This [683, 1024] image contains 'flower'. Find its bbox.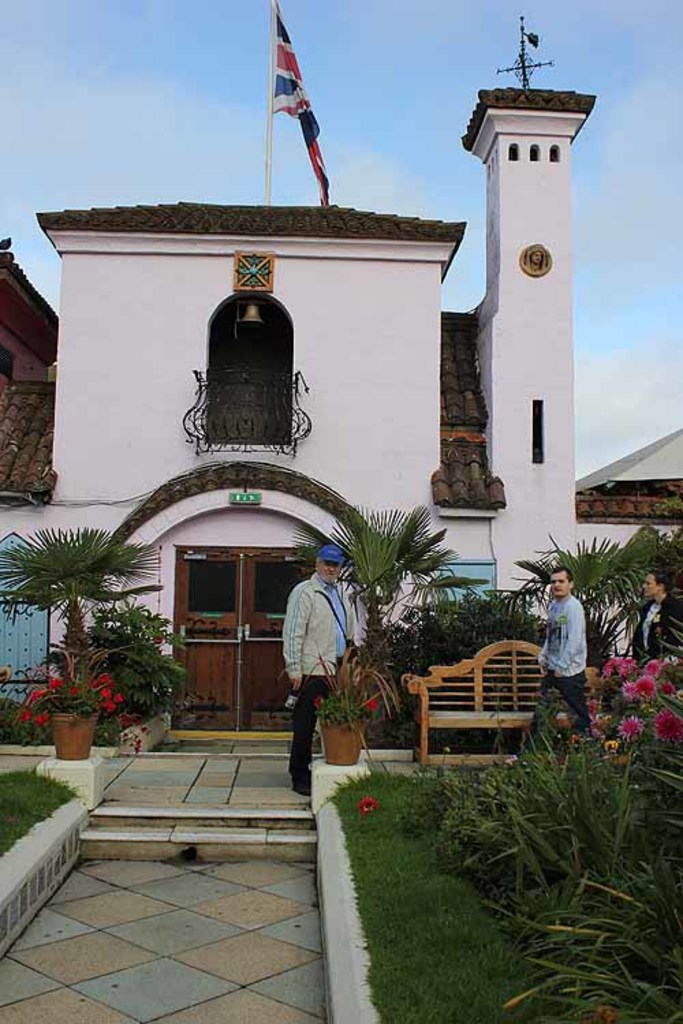
left=64, top=681, right=81, bottom=698.
